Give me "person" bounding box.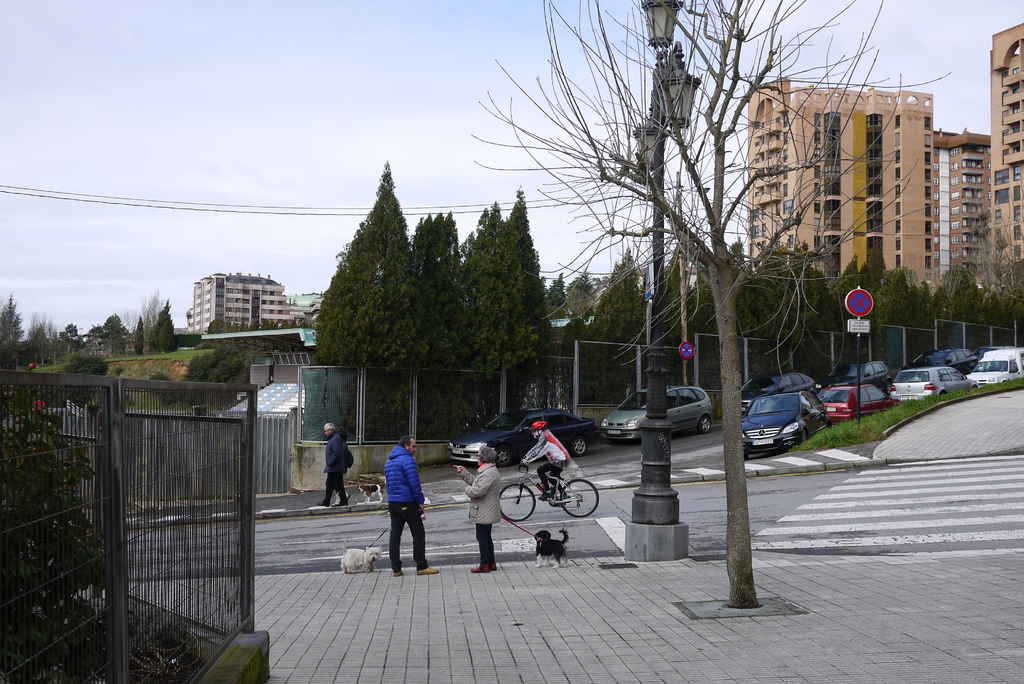
bbox(449, 444, 507, 574).
